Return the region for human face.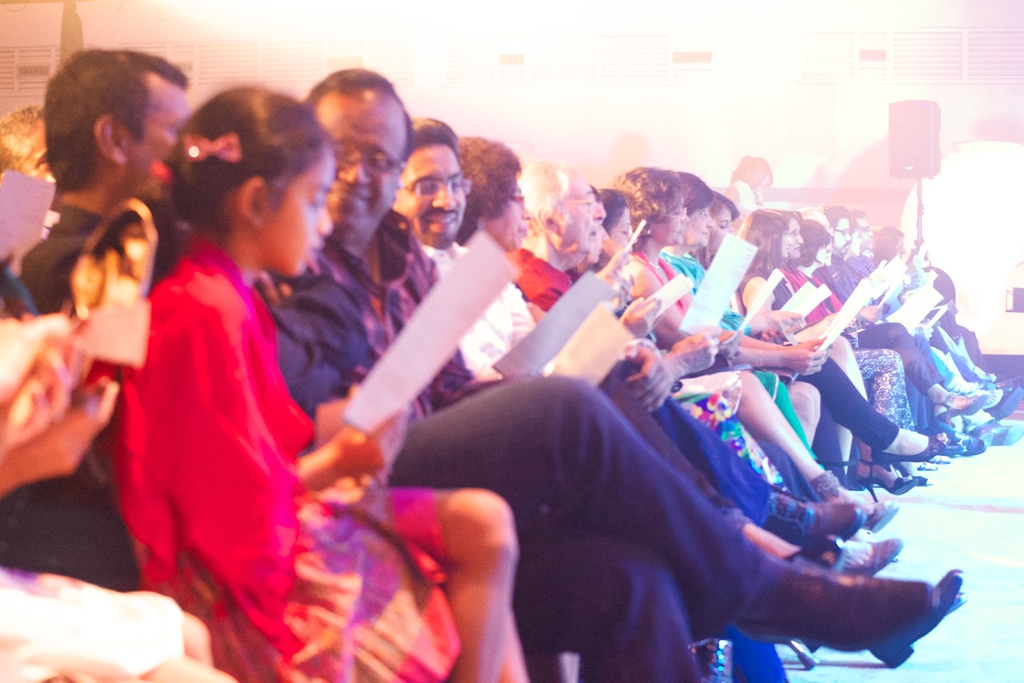
(x1=122, y1=83, x2=189, y2=193).
